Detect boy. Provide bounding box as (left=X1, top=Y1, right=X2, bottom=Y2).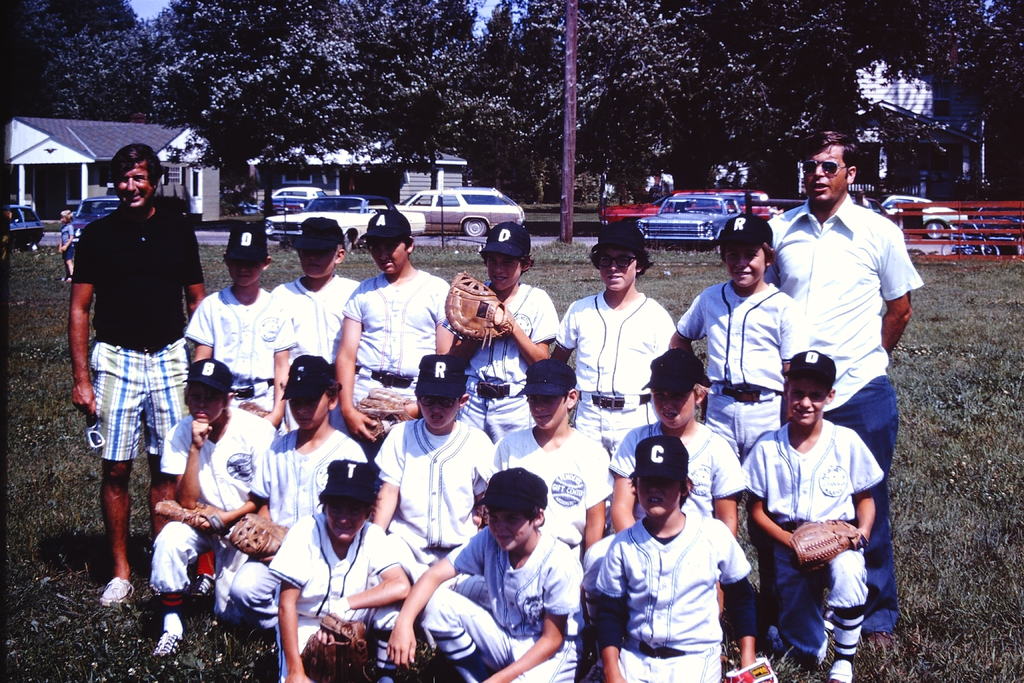
(left=180, top=225, right=296, bottom=435).
